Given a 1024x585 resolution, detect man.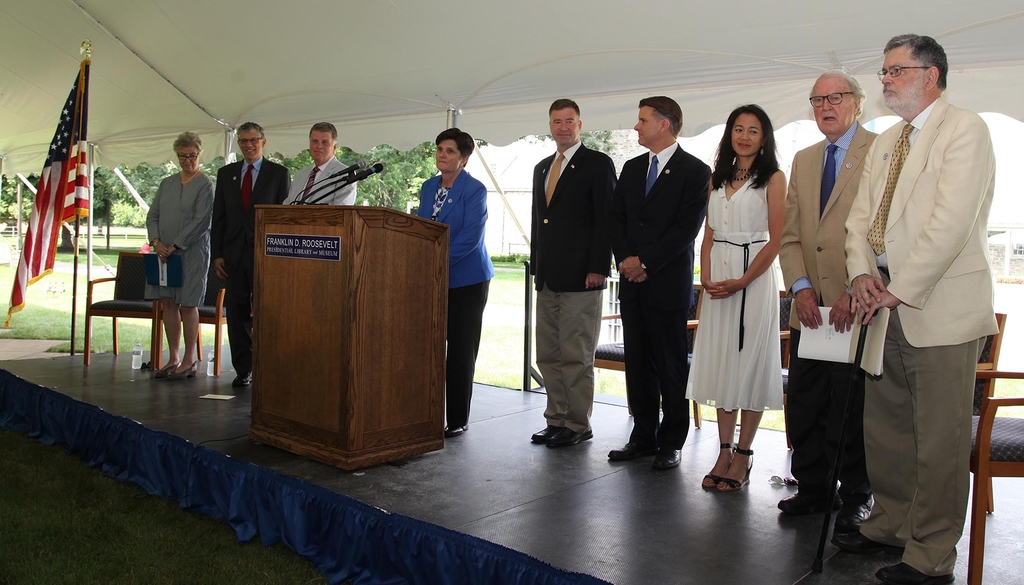
594:93:708:471.
